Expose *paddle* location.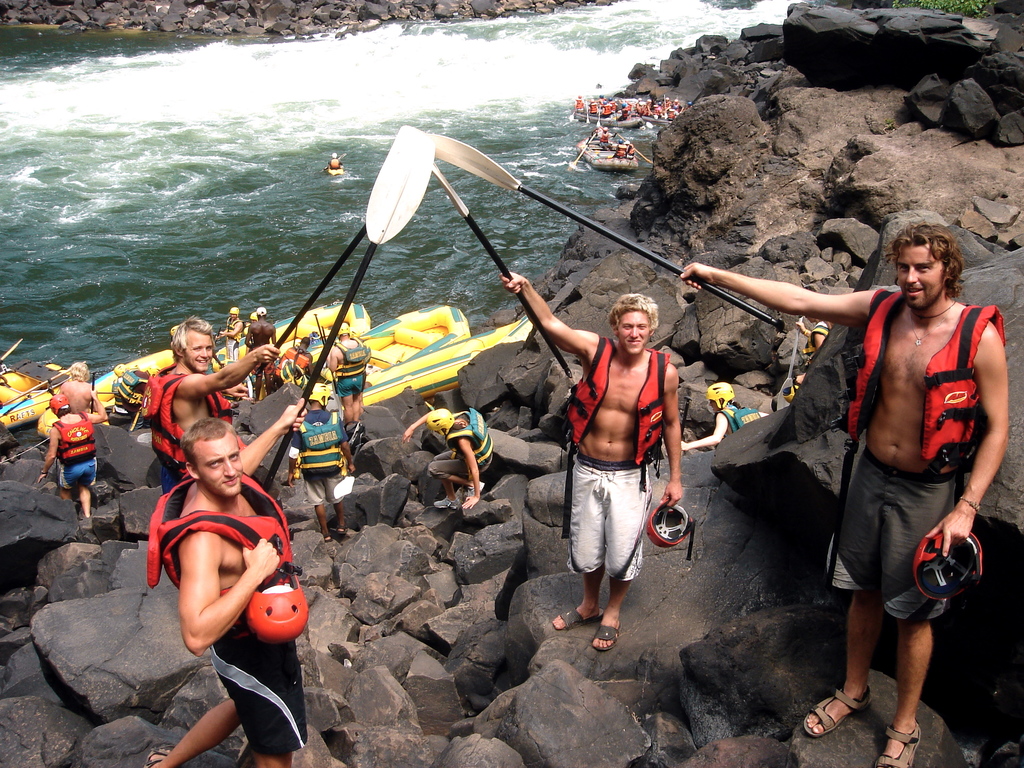
Exposed at 641,118,653,129.
